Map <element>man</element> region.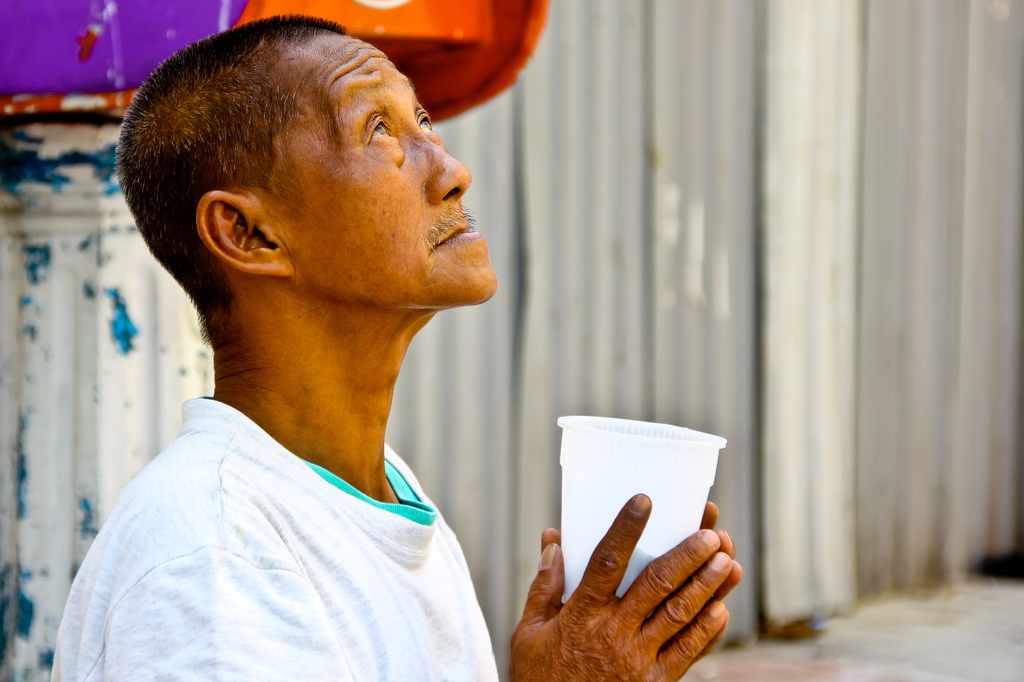
Mapped to <box>36,0,742,681</box>.
